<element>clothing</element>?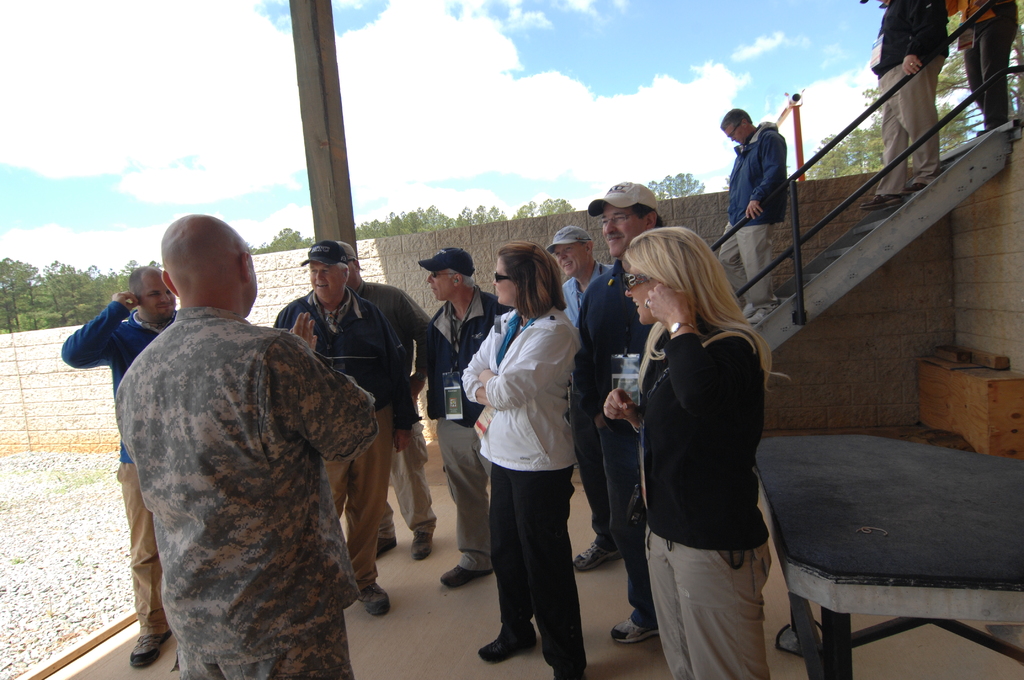
x1=54 y1=301 x2=181 y2=630
